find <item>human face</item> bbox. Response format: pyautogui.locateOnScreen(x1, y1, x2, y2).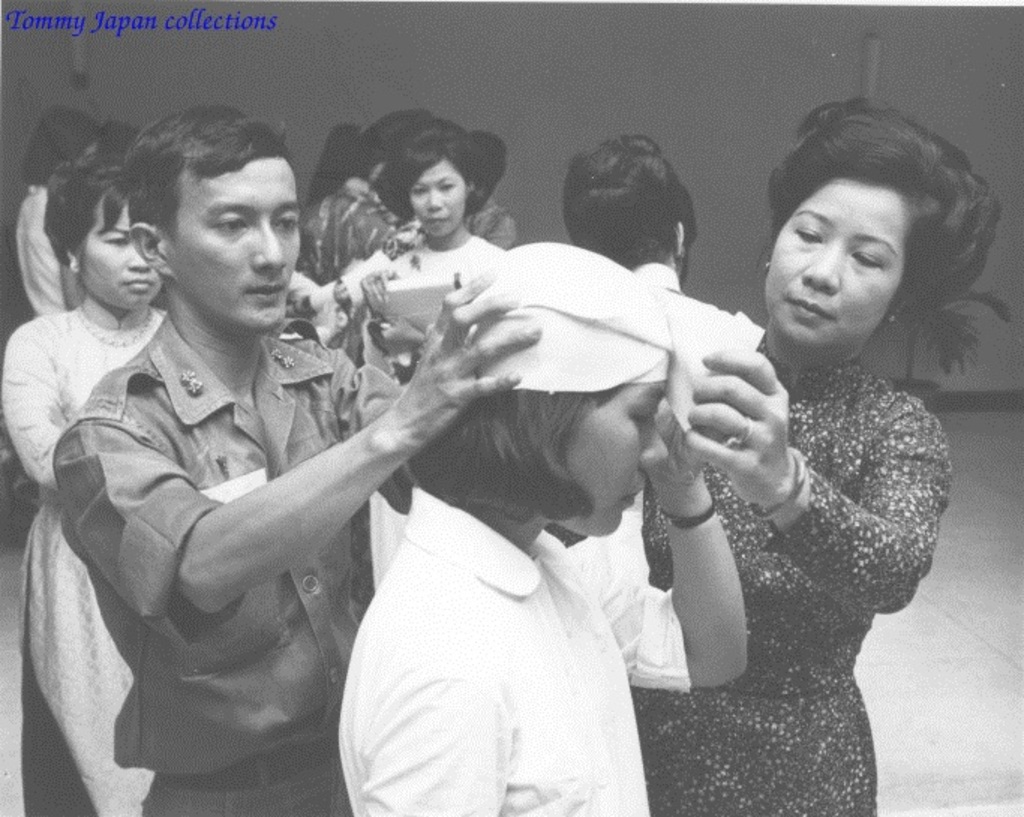
pyautogui.locateOnScreen(409, 159, 469, 237).
